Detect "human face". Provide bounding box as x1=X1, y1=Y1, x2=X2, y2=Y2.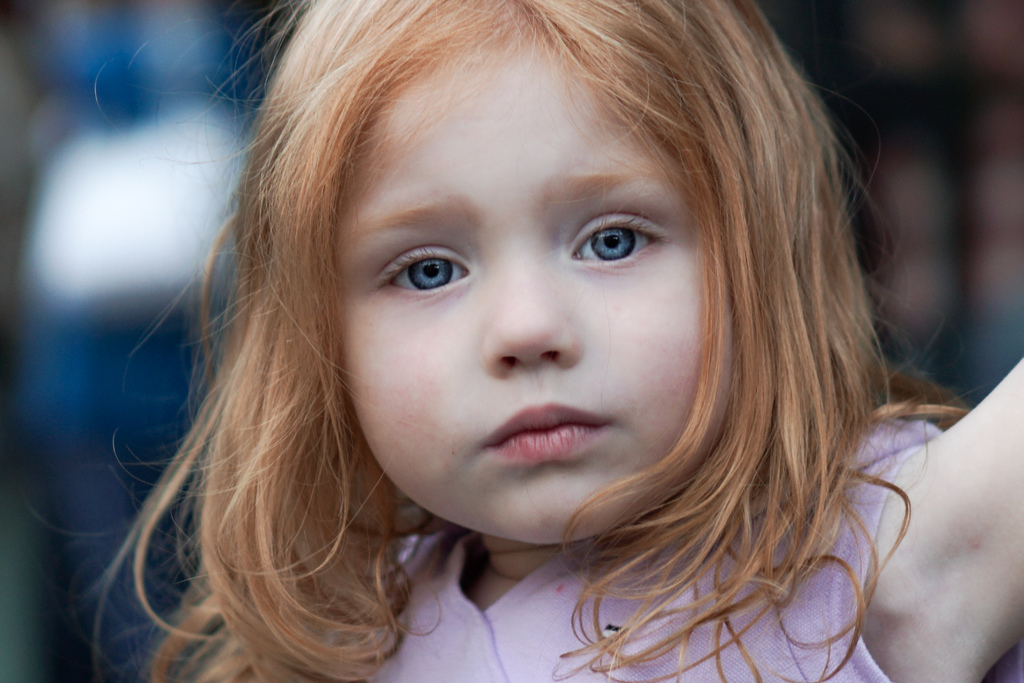
x1=332, y1=28, x2=733, y2=544.
